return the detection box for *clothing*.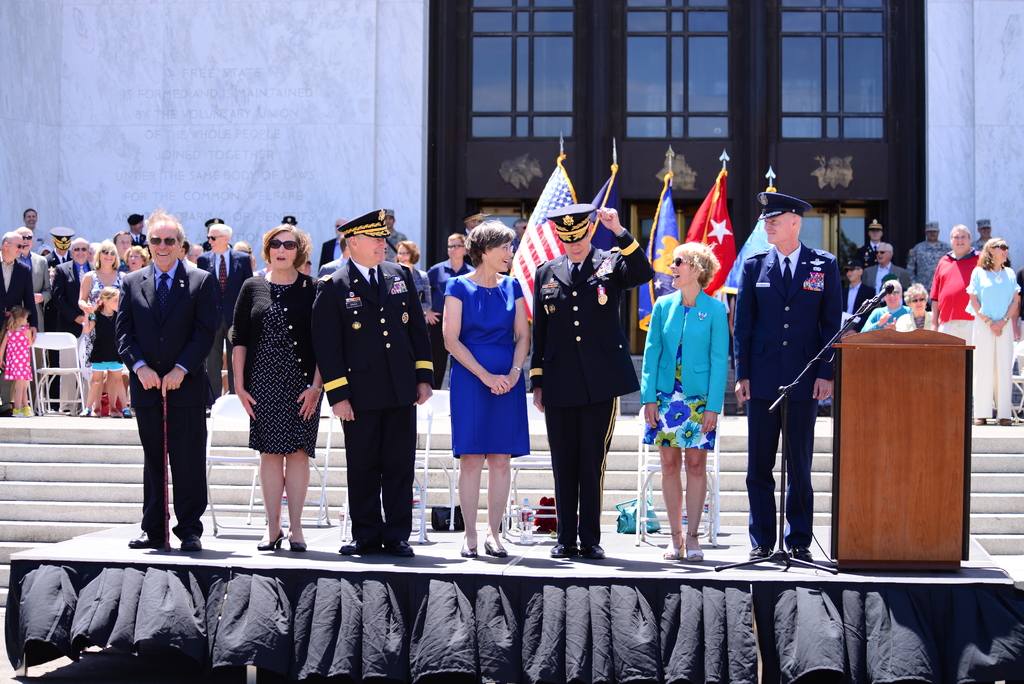
BBox(315, 266, 438, 546).
